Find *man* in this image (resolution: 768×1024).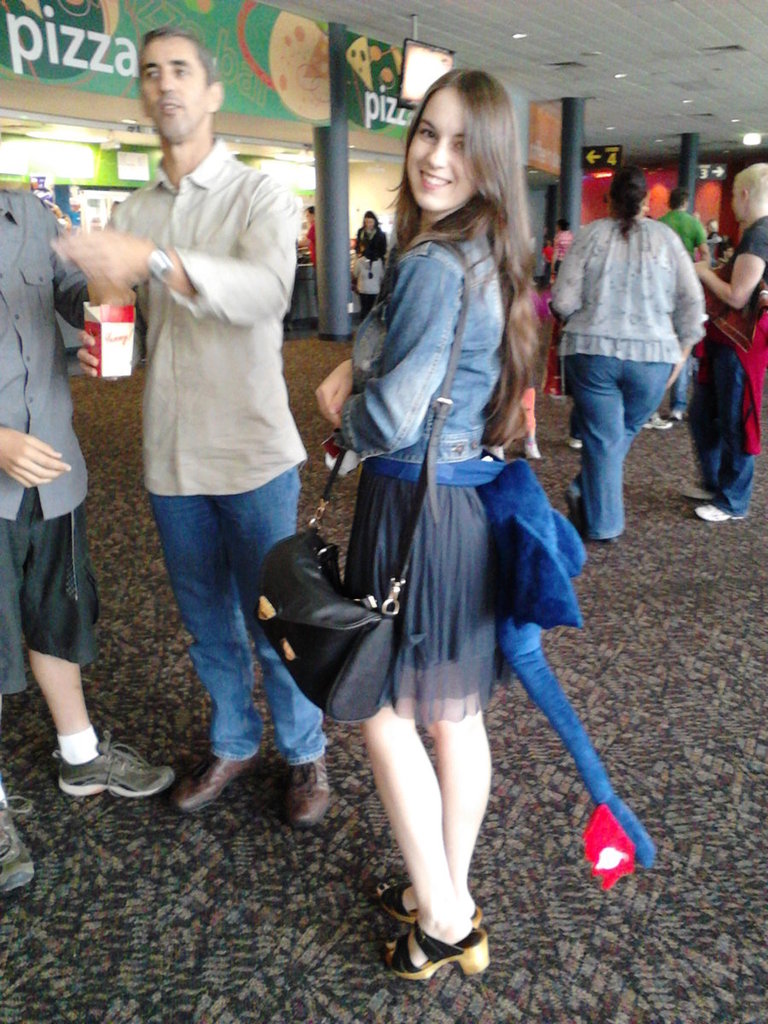
select_region(0, 178, 176, 896).
